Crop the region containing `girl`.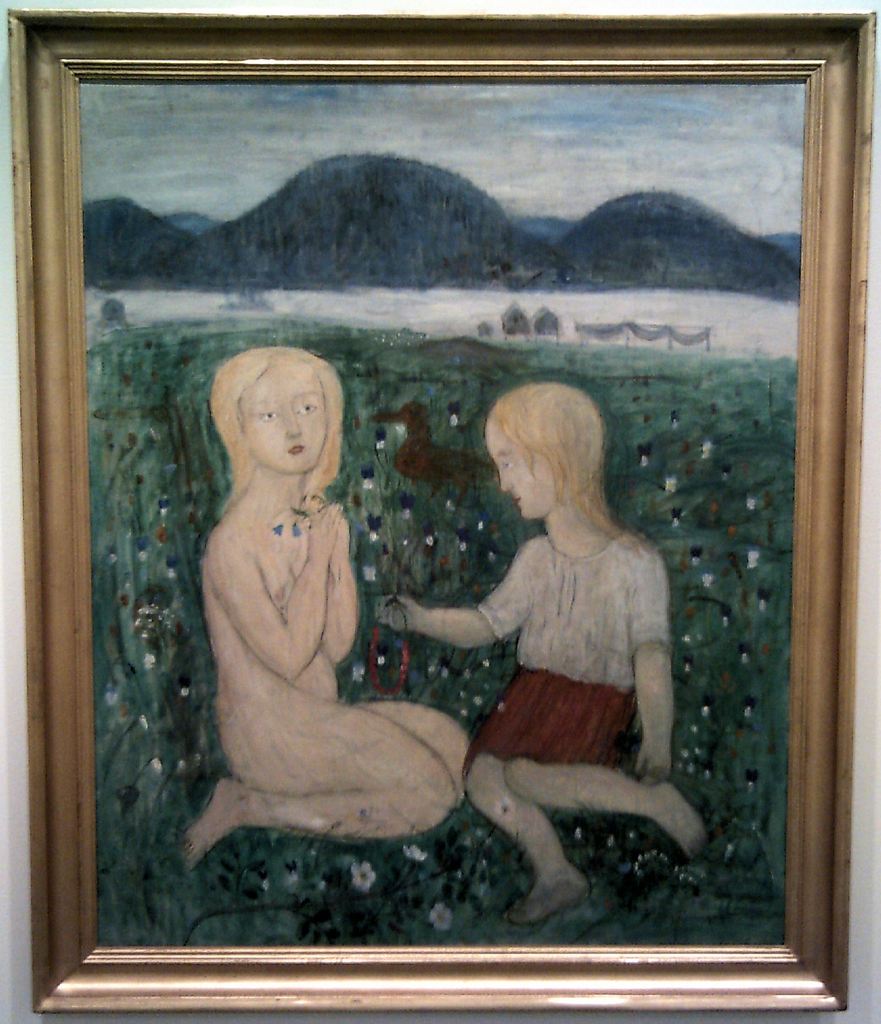
Crop region: (380,380,714,911).
